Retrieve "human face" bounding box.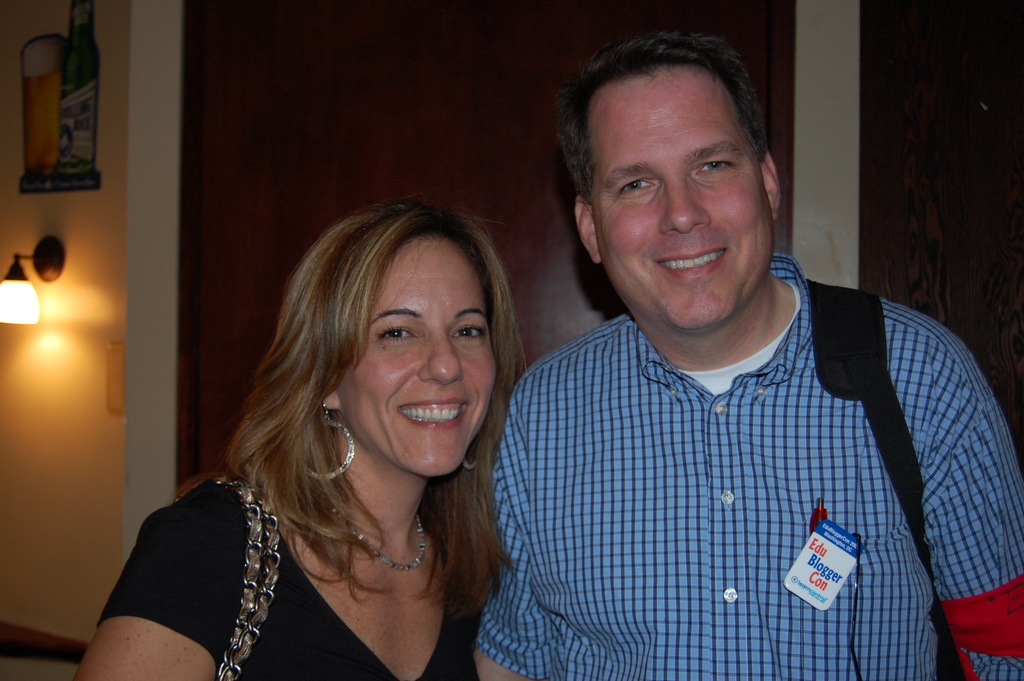
Bounding box: BBox(333, 235, 496, 479).
